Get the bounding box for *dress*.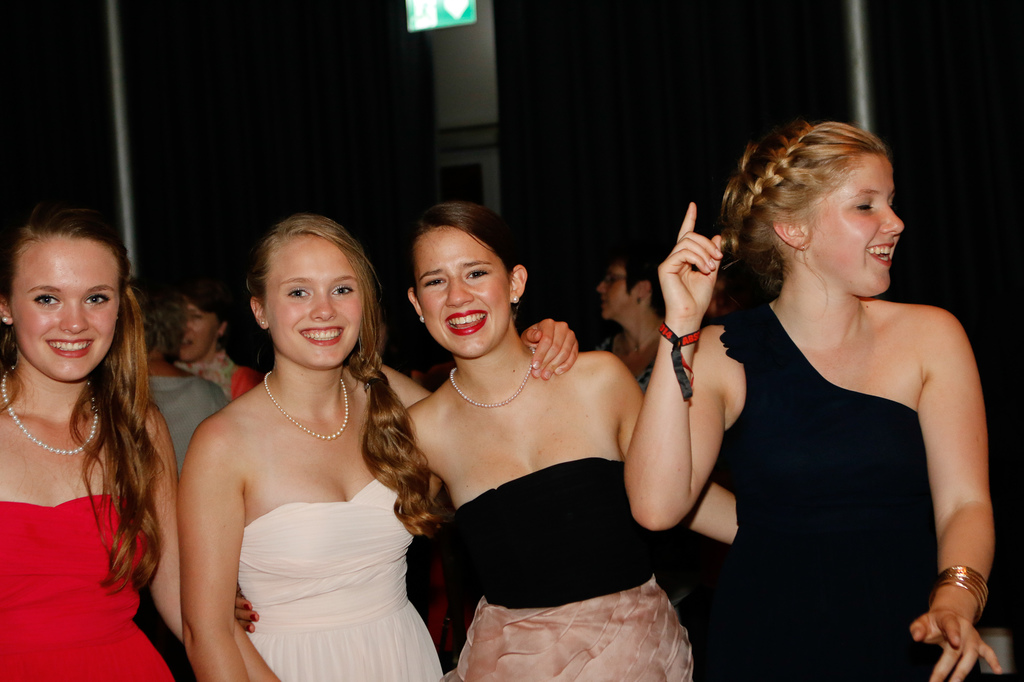
[x1=0, y1=491, x2=178, y2=681].
